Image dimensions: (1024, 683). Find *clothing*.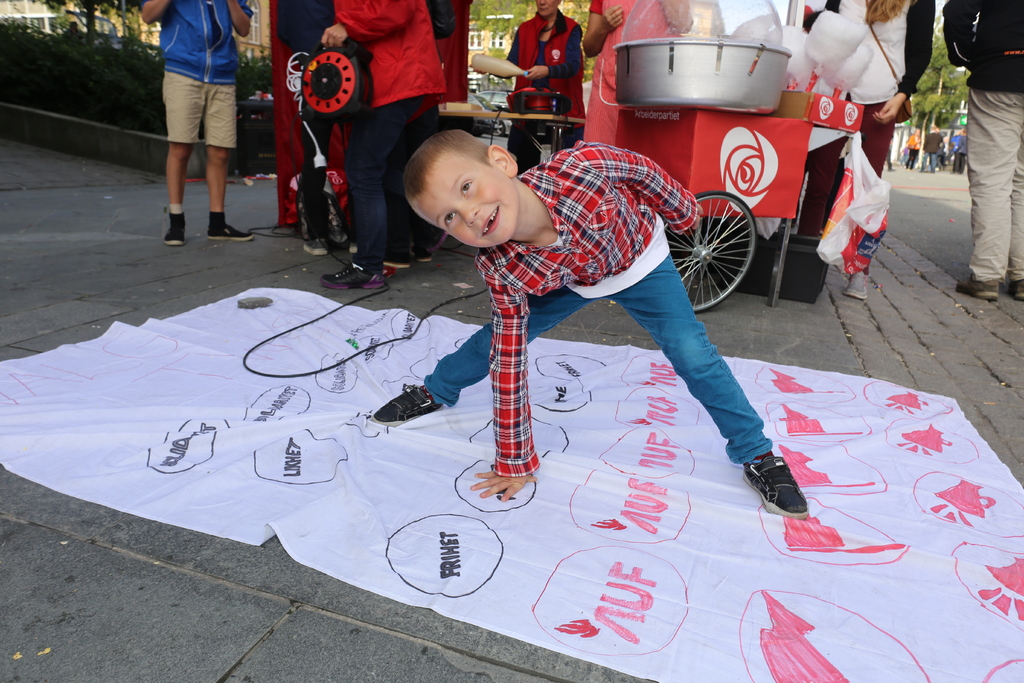
x1=941 y1=0 x2=1023 y2=283.
